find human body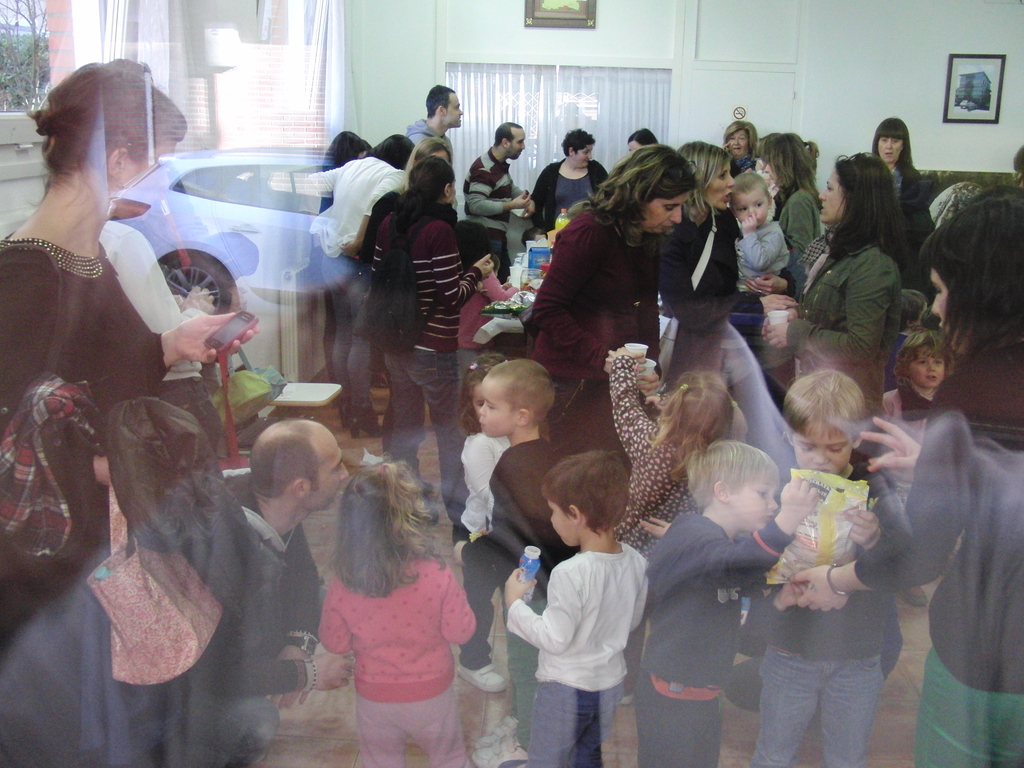
790, 184, 1023, 767
